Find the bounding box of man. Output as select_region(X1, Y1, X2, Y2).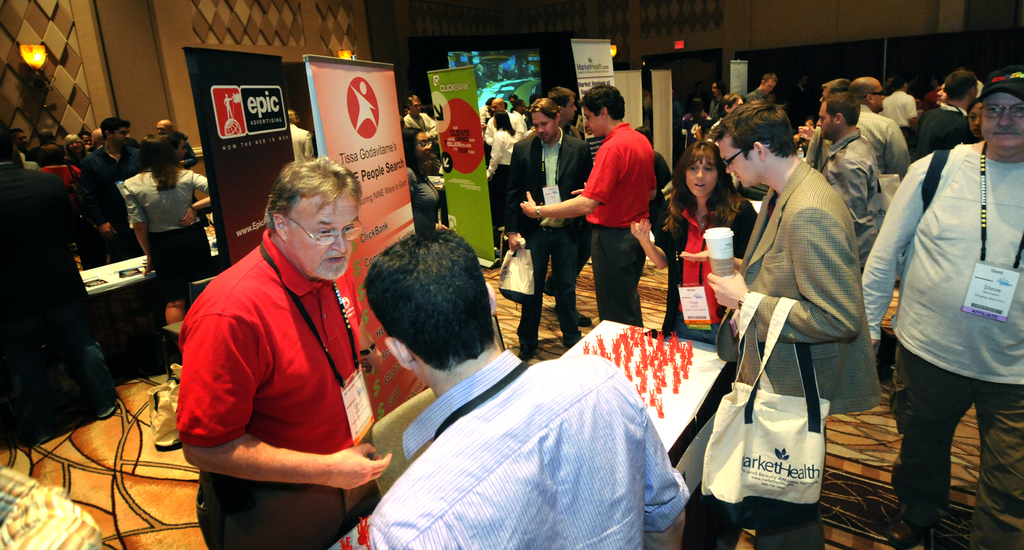
select_region(156, 116, 196, 170).
